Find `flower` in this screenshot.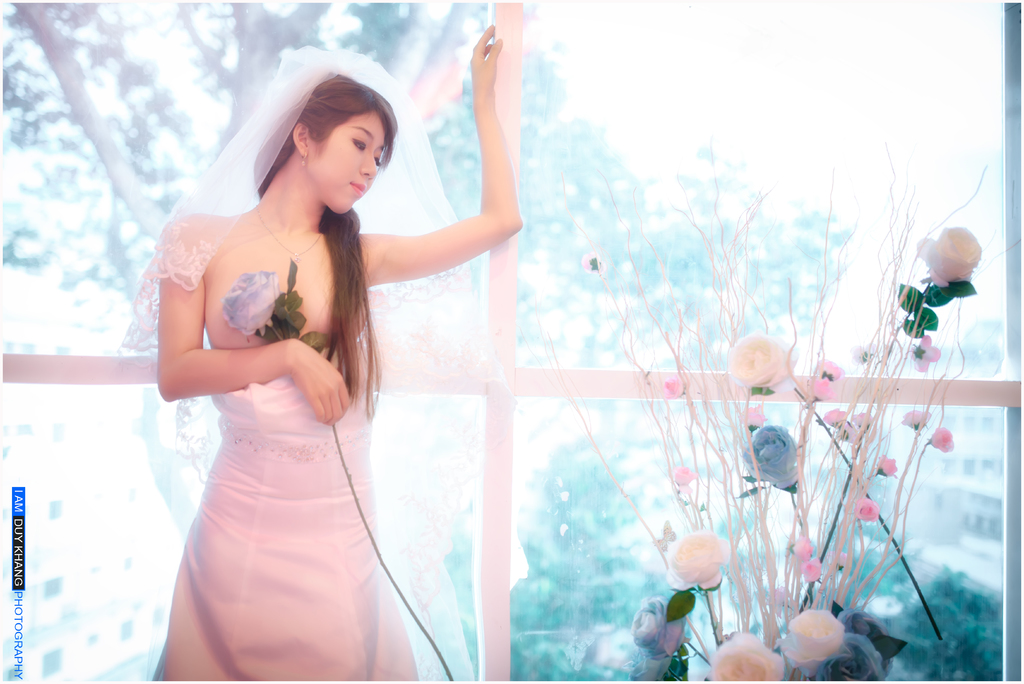
The bounding box for `flower` is [631, 594, 687, 662].
